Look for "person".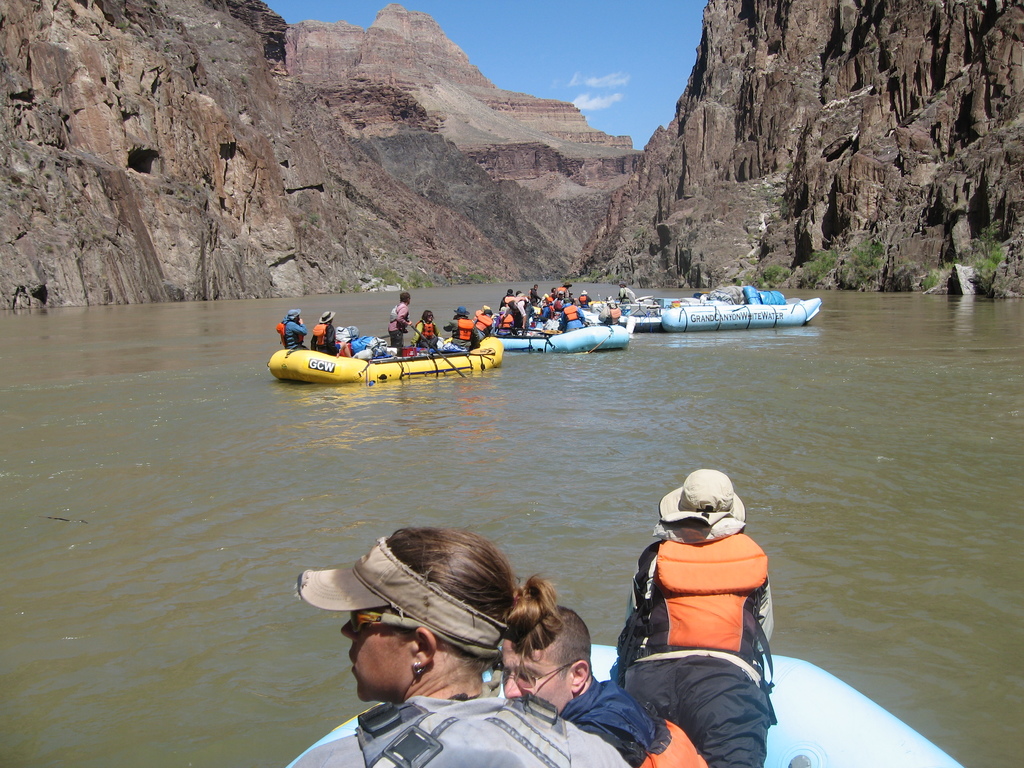
Found: 629,438,771,730.
